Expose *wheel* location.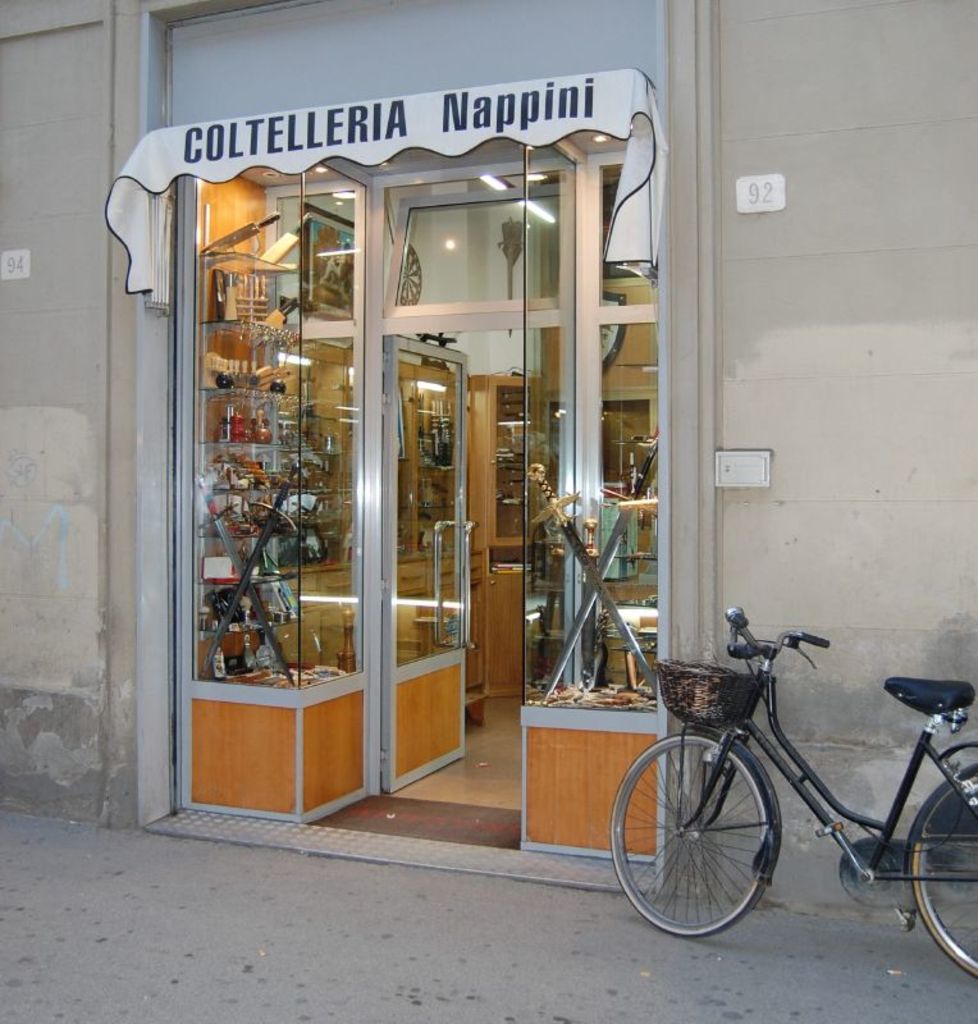
Exposed at detection(607, 730, 767, 941).
